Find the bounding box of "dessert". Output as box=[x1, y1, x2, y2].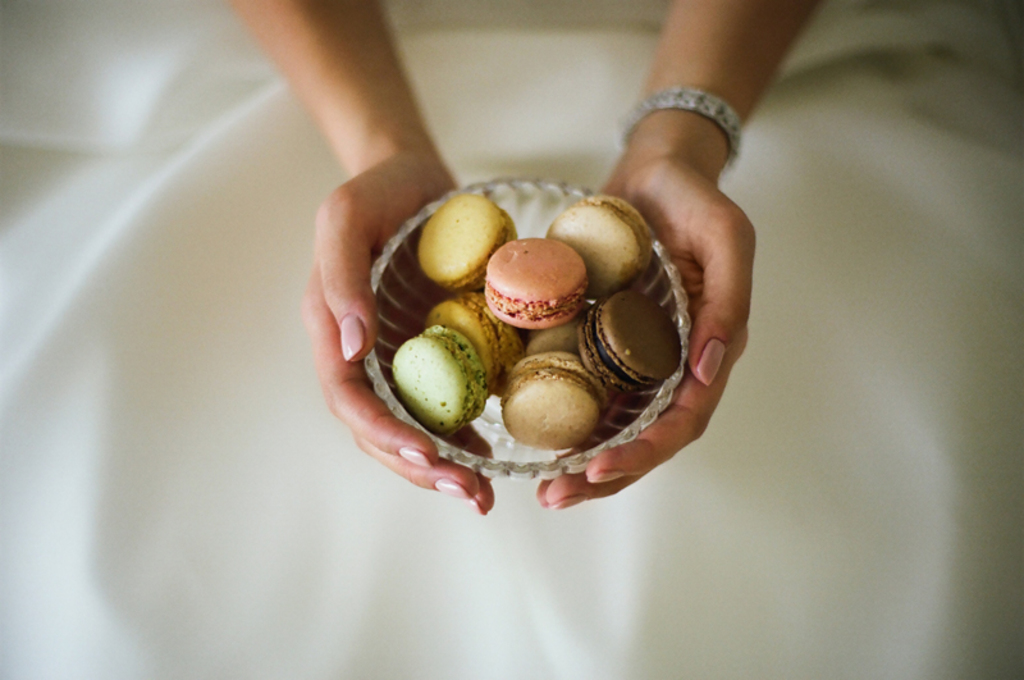
box=[412, 182, 502, 277].
